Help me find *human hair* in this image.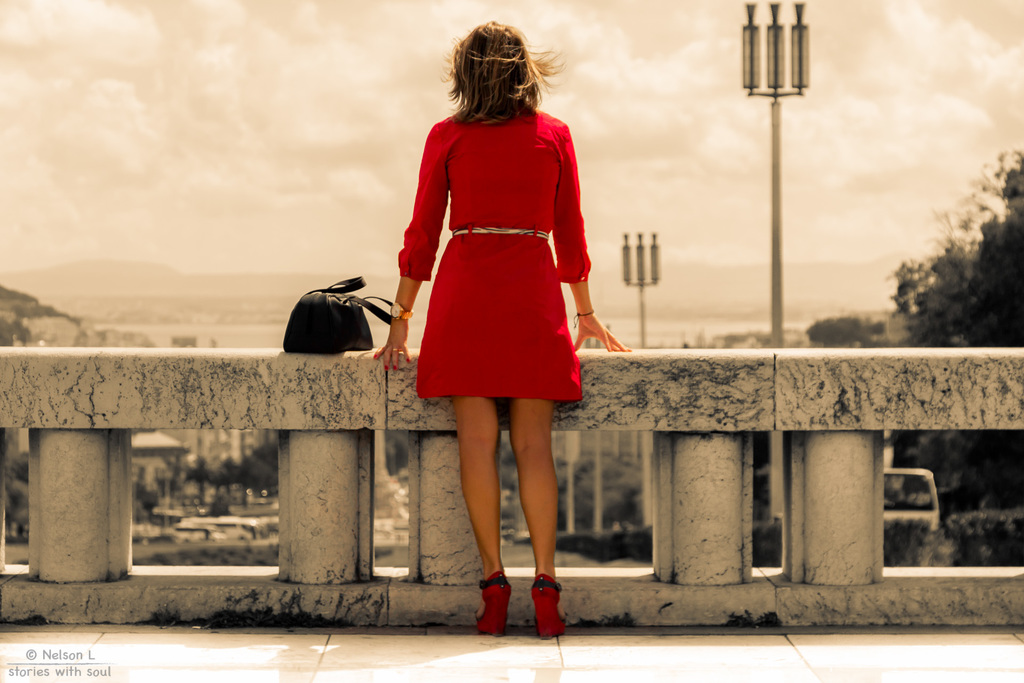
Found it: {"left": 452, "top": 19, "right": 546, "bottom": 122}.
